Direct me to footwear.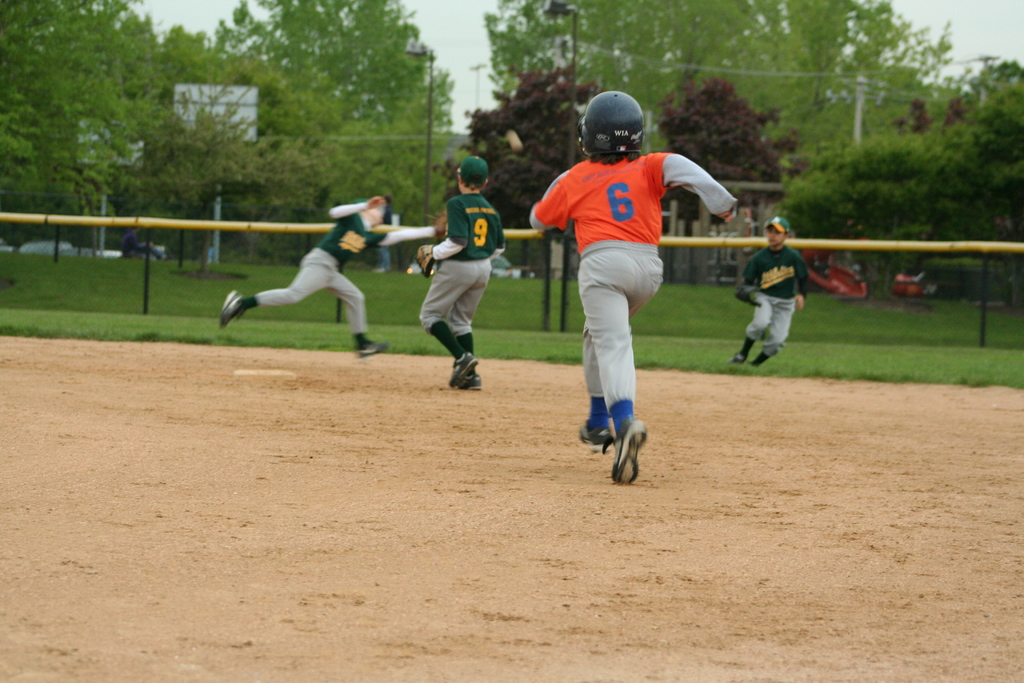
Direction: x1=460, y1=371, x2=486, y2=393.
